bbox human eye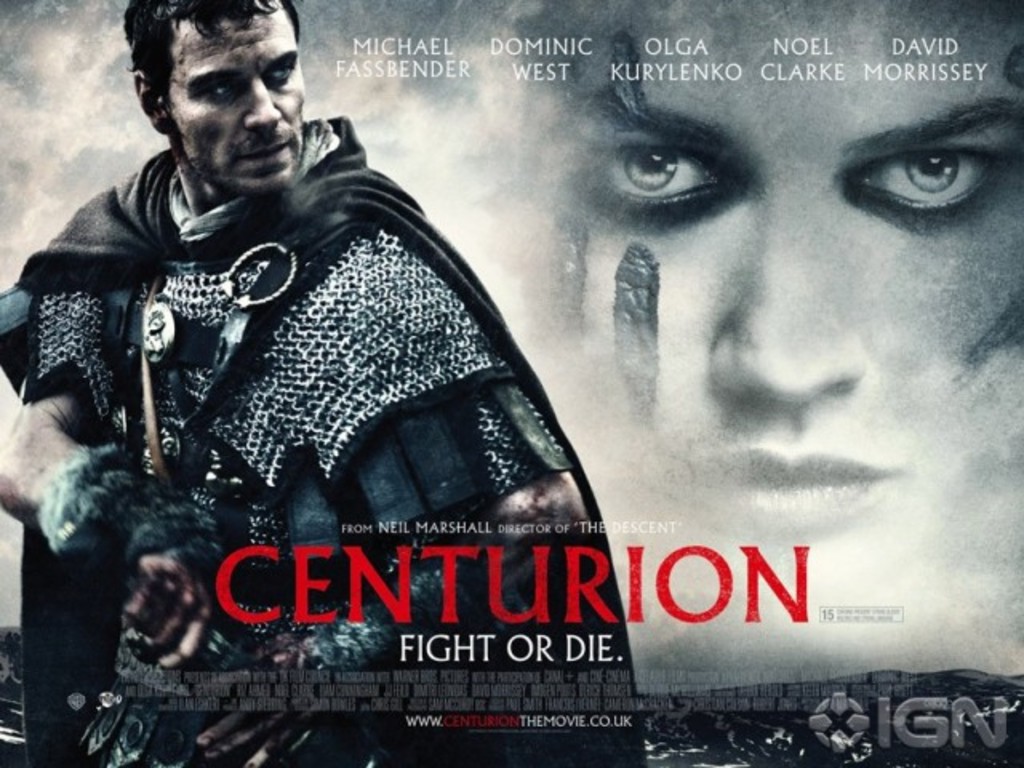
x1=262 y1=54 x2=298 y2=82
